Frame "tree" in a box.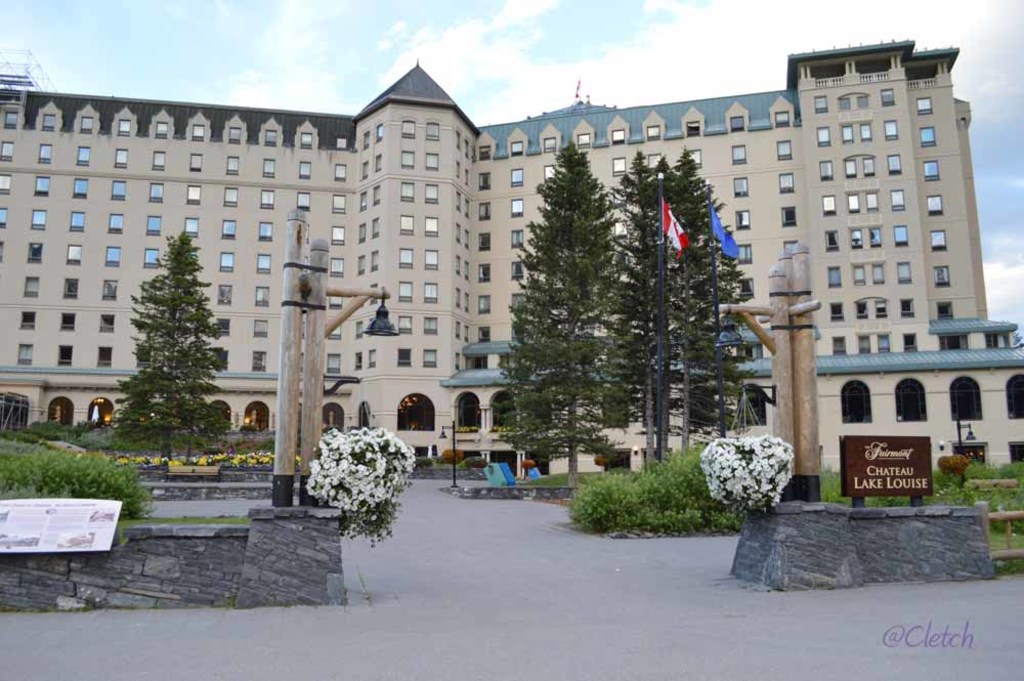
bbox=(501, 140, 634, 491).
